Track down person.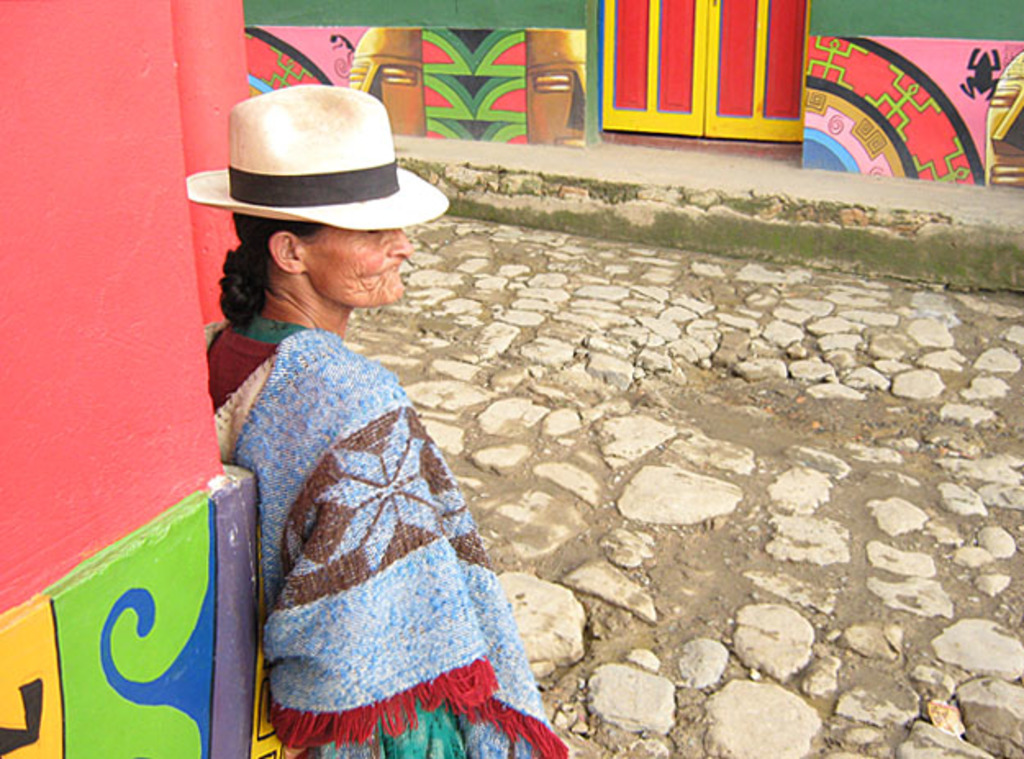
Tracked to 184,82,564,757.
